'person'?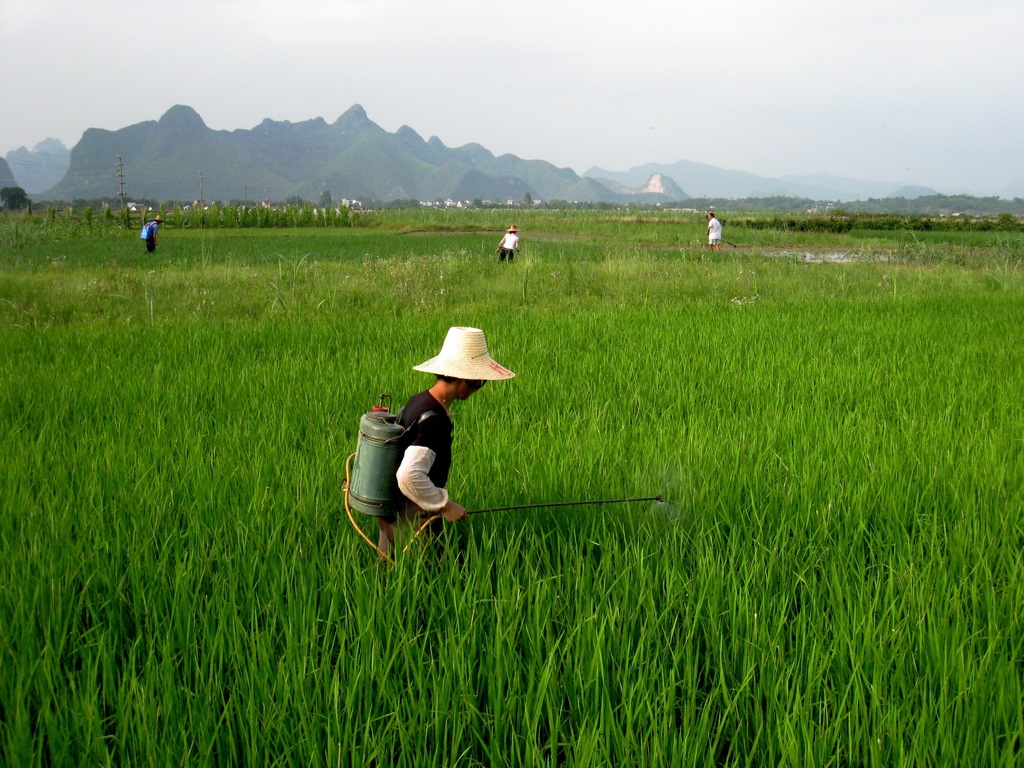
(145,214,165,254)
